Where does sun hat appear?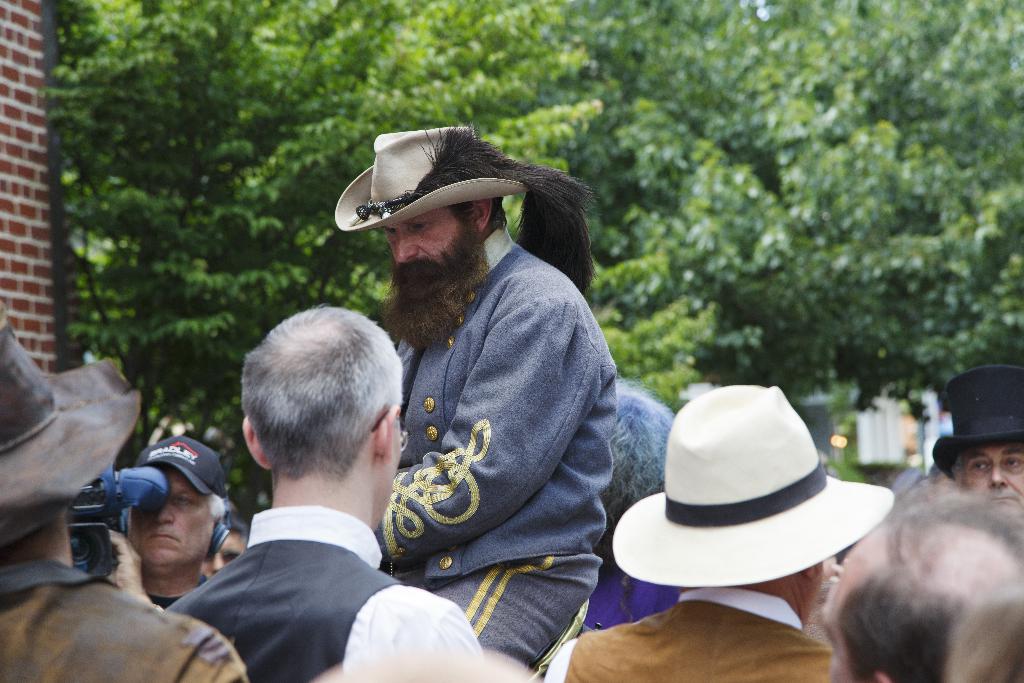
Appears at pyautogui.locateOnScreen(0, 299, 143, 557).
